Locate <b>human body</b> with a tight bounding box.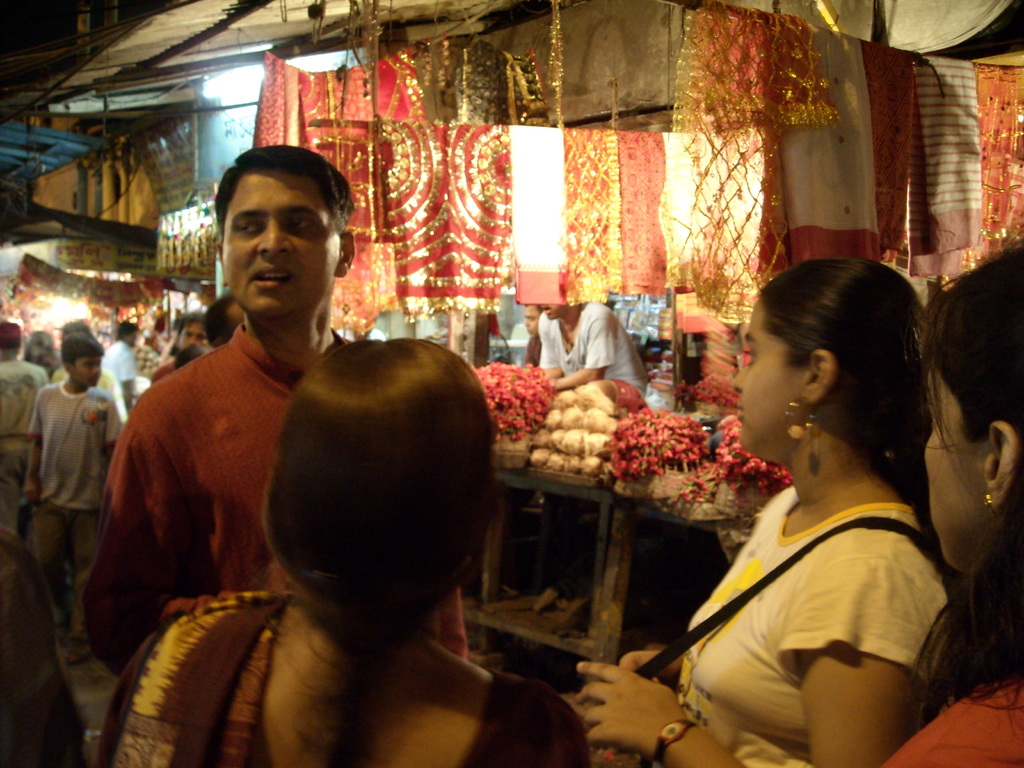
(x1=0, y1=358, x2=39, y2=531).
